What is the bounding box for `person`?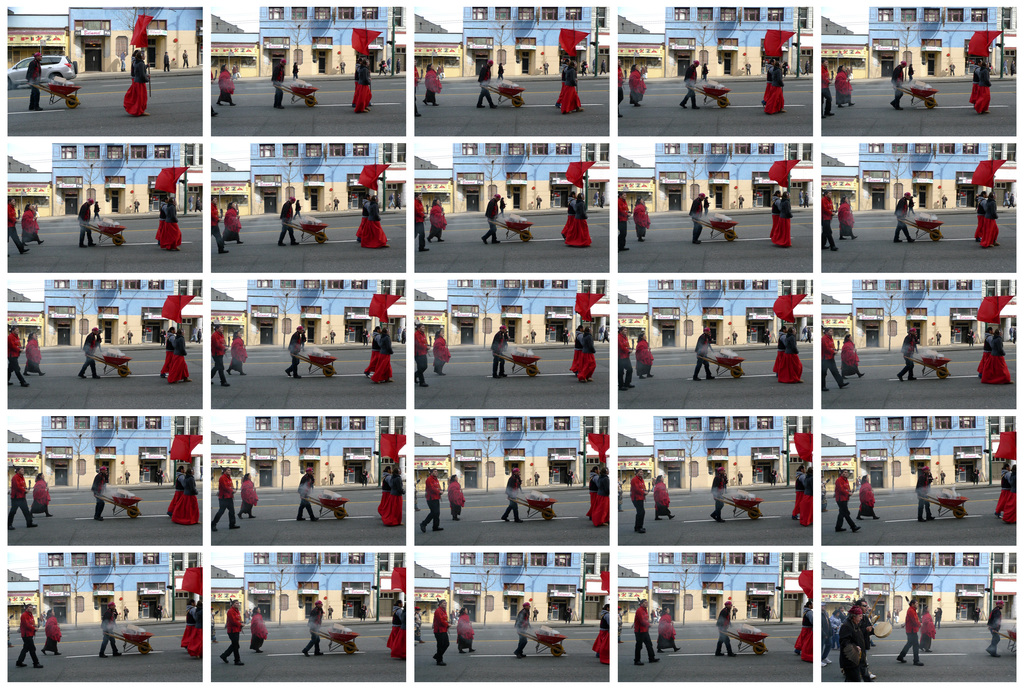
(166, 325, 198, 391).
